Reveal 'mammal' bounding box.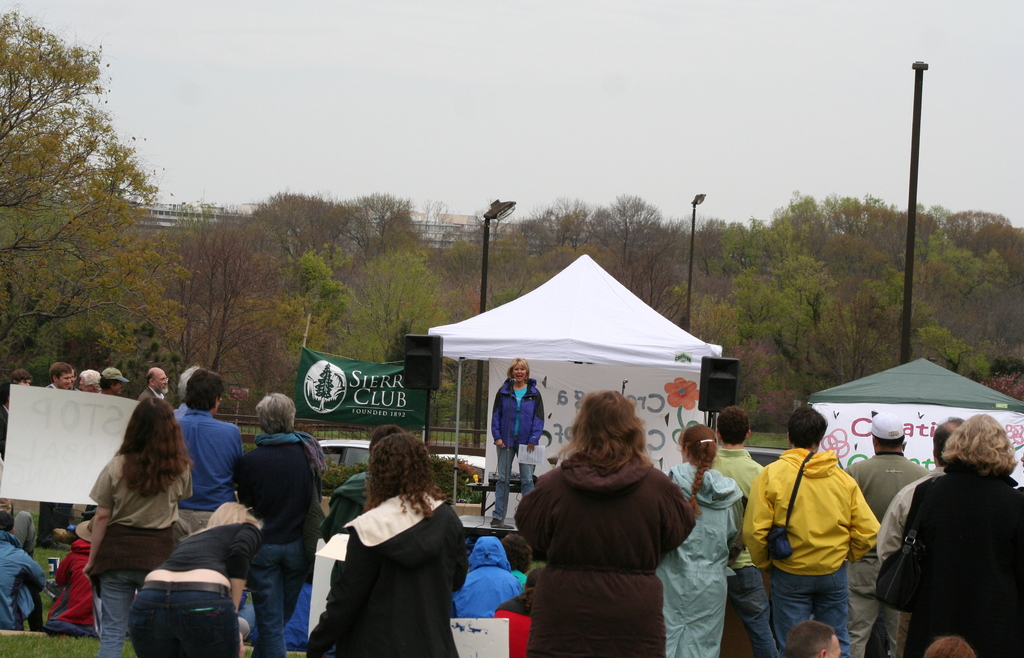
Revealed: (76, 370, 104, 395).
